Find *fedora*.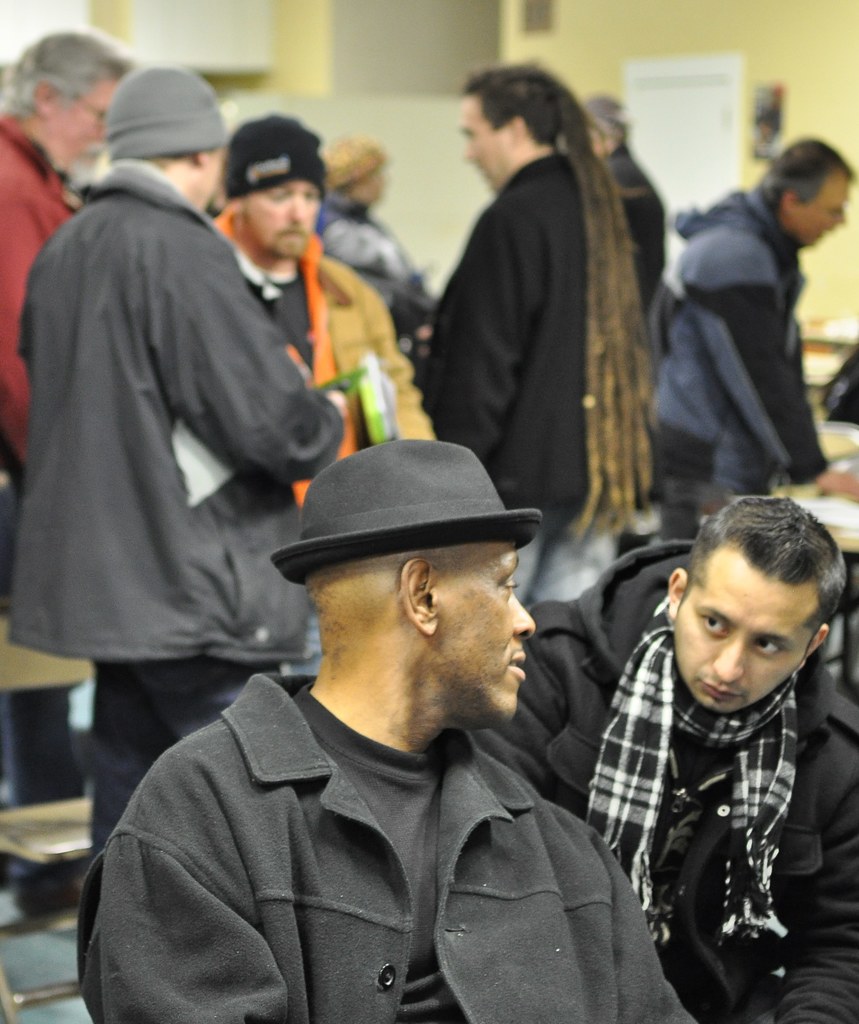
(left=271, top=436, right=541, bottom=585).
